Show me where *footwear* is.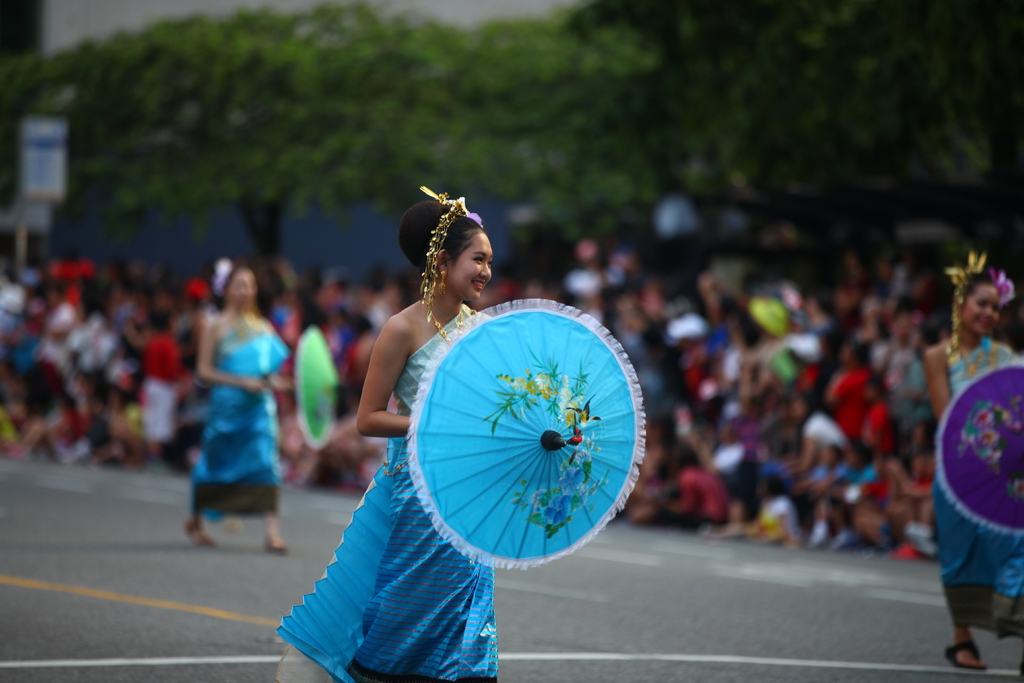
*footwear* is at 943, 638, 989, 668.
